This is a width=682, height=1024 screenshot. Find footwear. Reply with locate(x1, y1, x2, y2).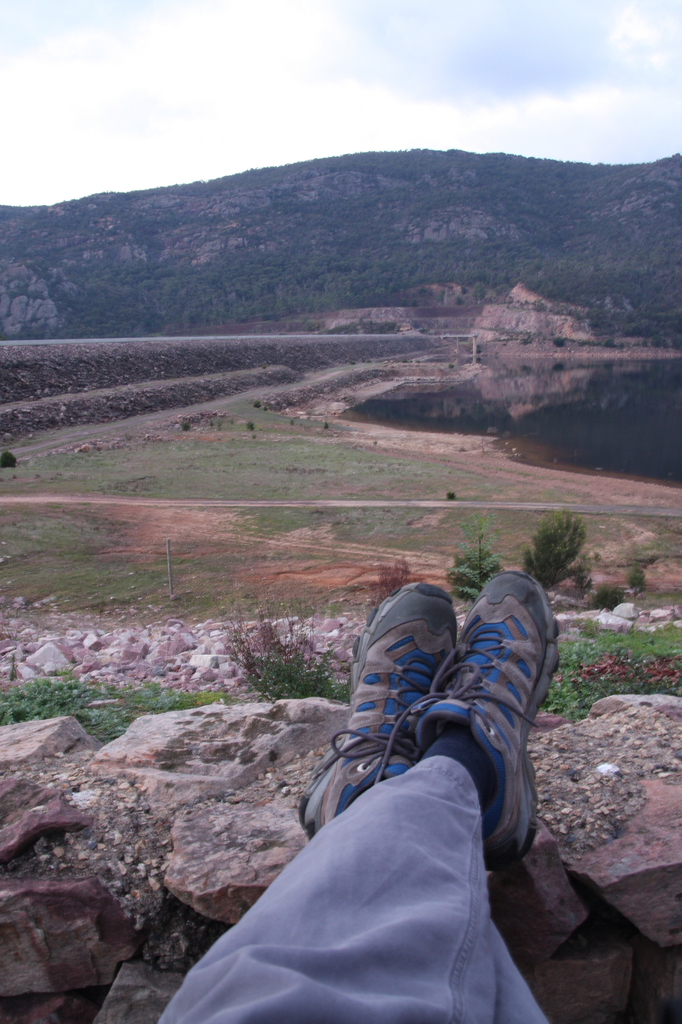
locate(367, 575, 554, 869).
